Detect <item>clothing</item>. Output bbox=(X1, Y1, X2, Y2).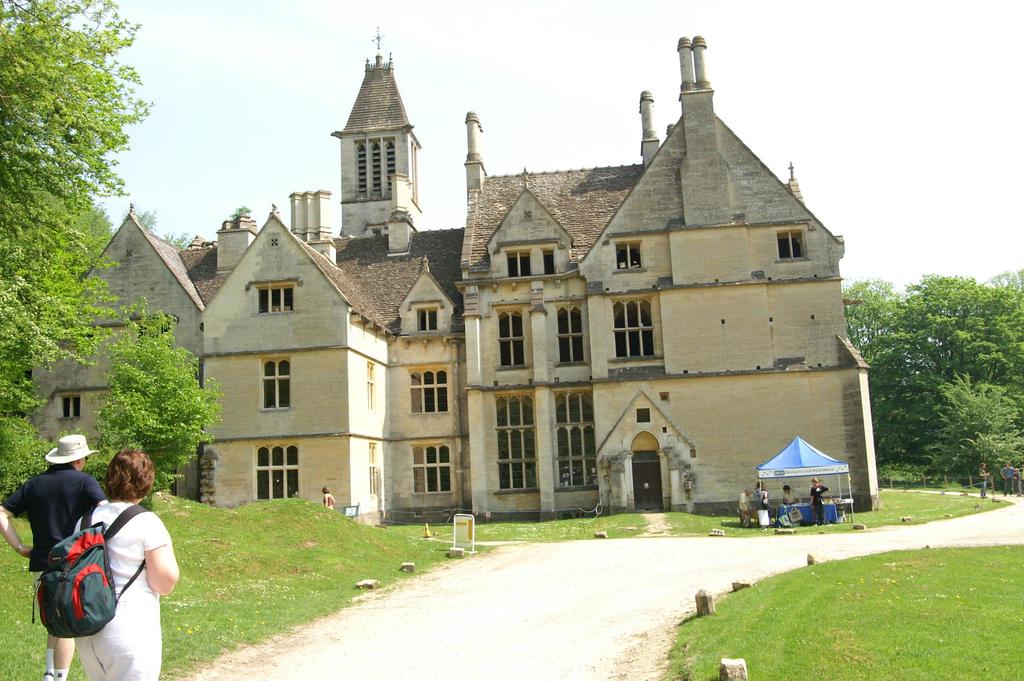
bbox=(739, 487, 745, 522).
